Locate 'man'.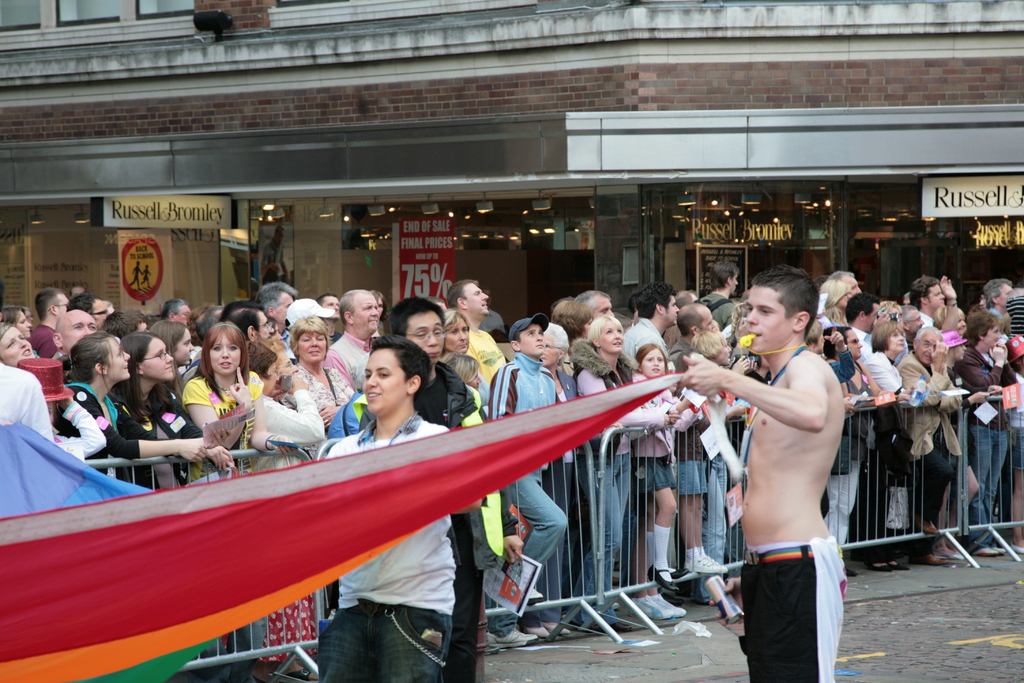
Bounding box: bbox=[723, 265, 865, 682].
